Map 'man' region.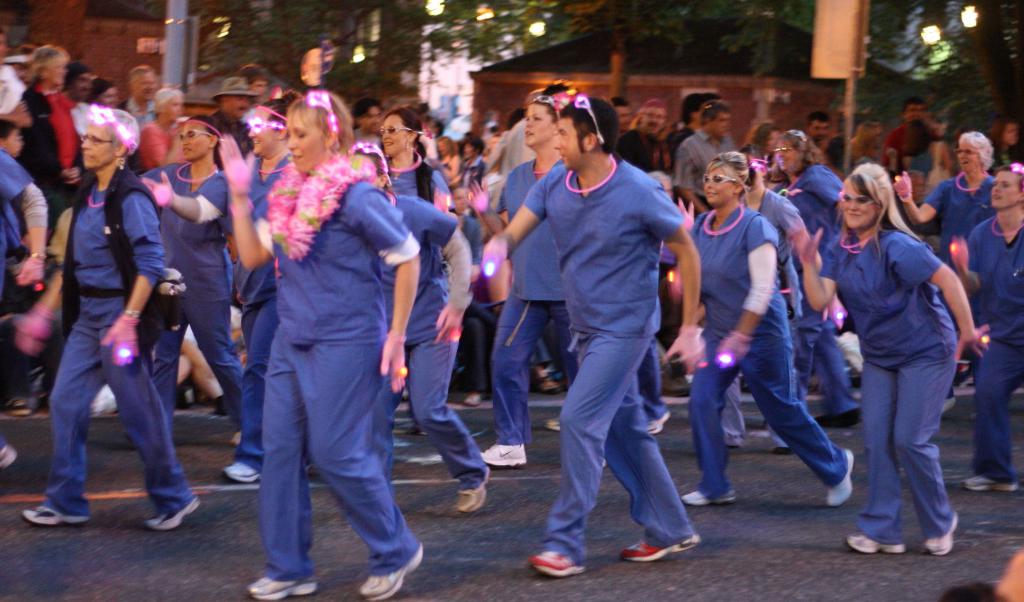
Mapped to locate(623, 102, 670, 167).
